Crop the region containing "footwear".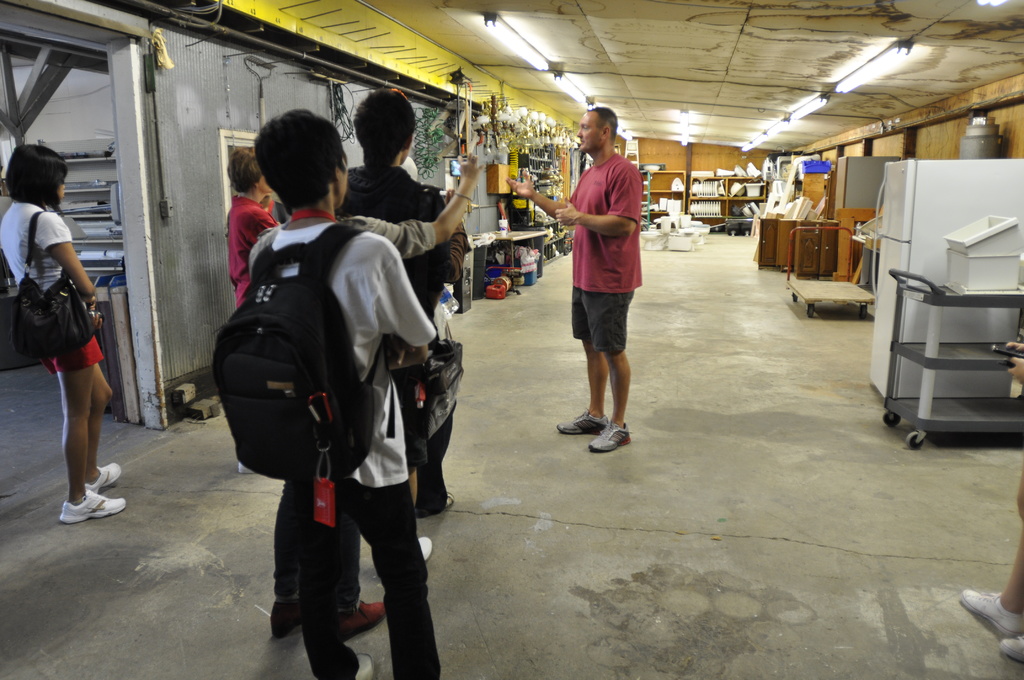
Crop region: (x1=268, y1=608, x2=300, y2=634).
